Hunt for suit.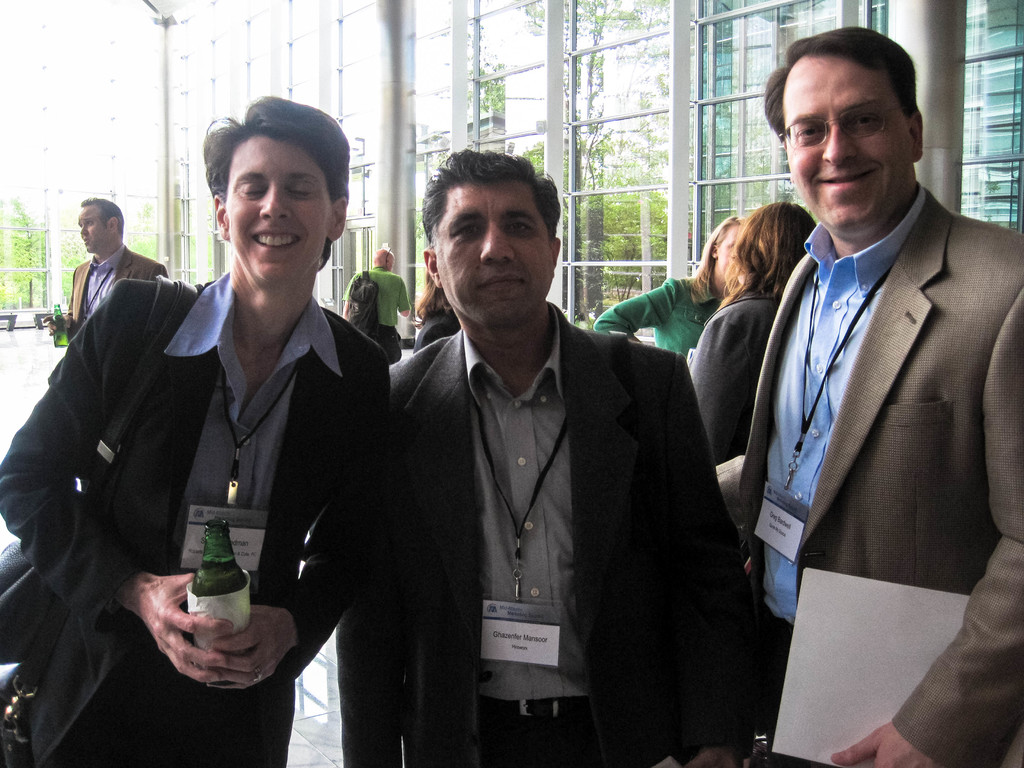
Hunted down at x1=333 y1=299 x2=755 y2=767.
